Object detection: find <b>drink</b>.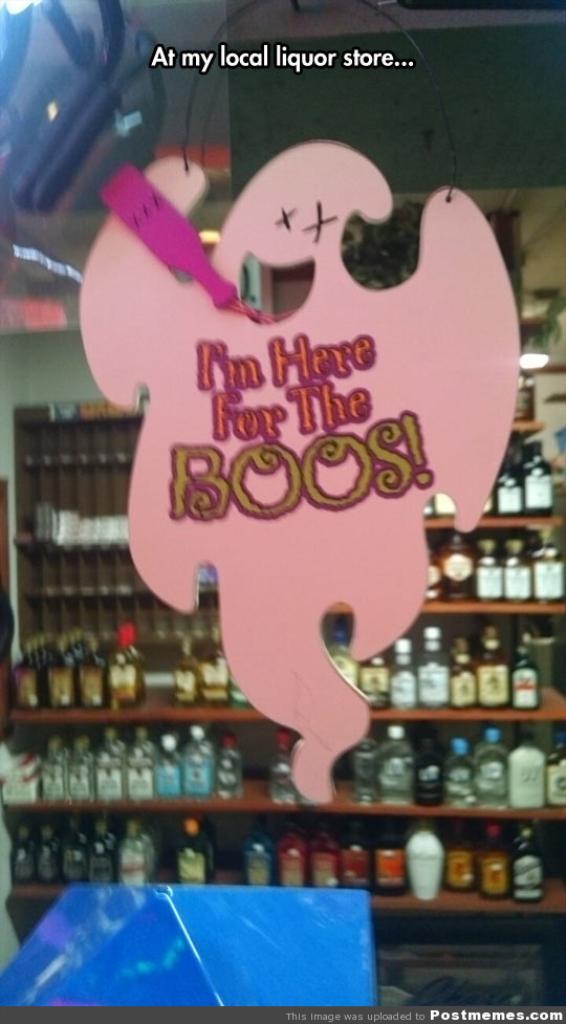
<region>119, 731, 160, 794</region>.
